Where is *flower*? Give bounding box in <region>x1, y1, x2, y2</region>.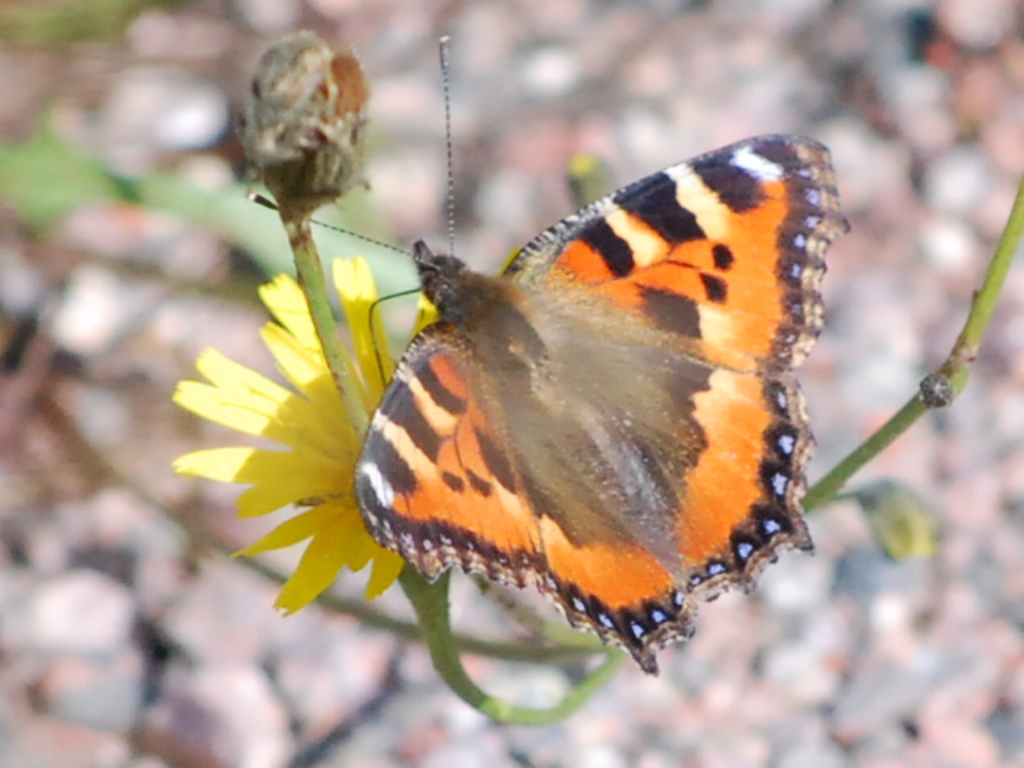
<region>186, 240, 398, 624</region>.
